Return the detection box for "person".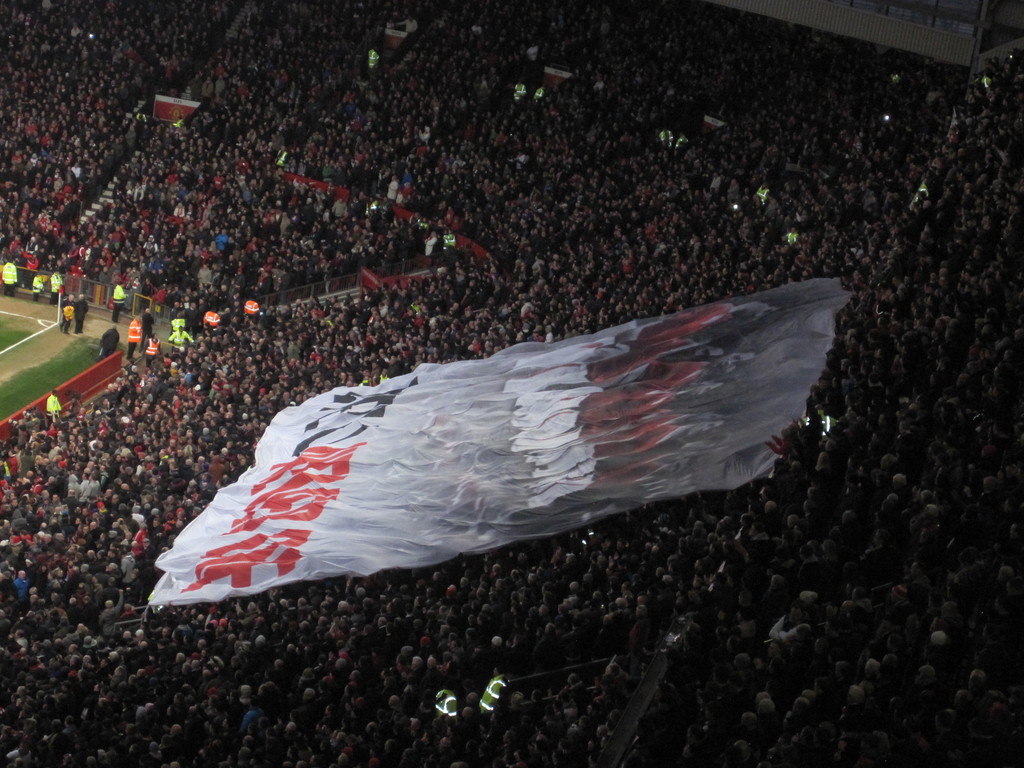
bbox=[62, 304, 73, 335].
